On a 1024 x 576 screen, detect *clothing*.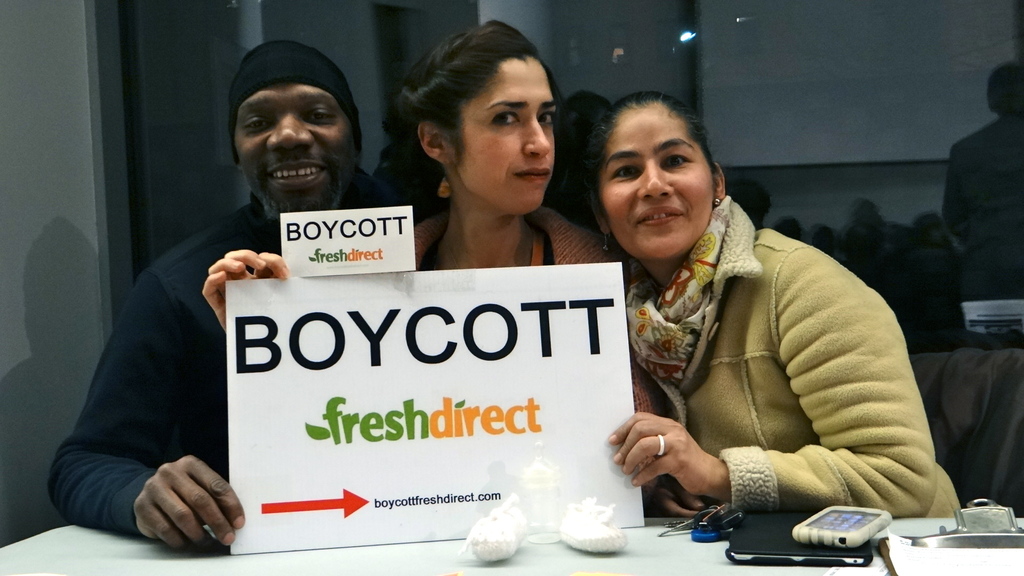
crop(418, 205, 625, 317).
